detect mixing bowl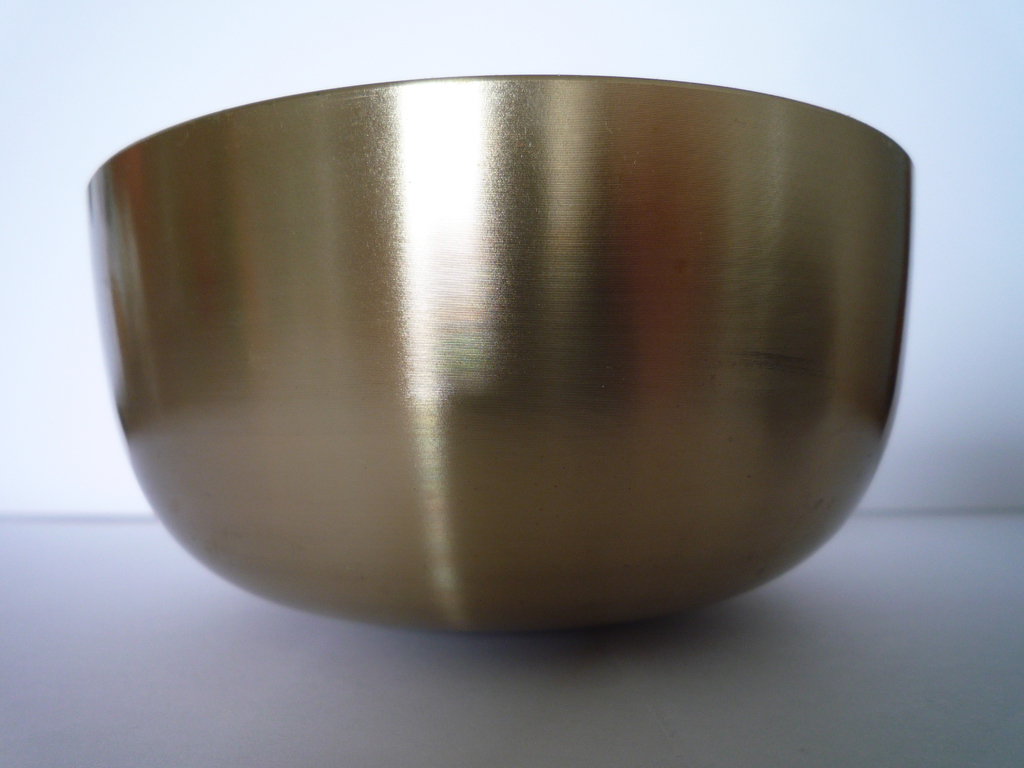
crop(87, 70, 914, 627)
